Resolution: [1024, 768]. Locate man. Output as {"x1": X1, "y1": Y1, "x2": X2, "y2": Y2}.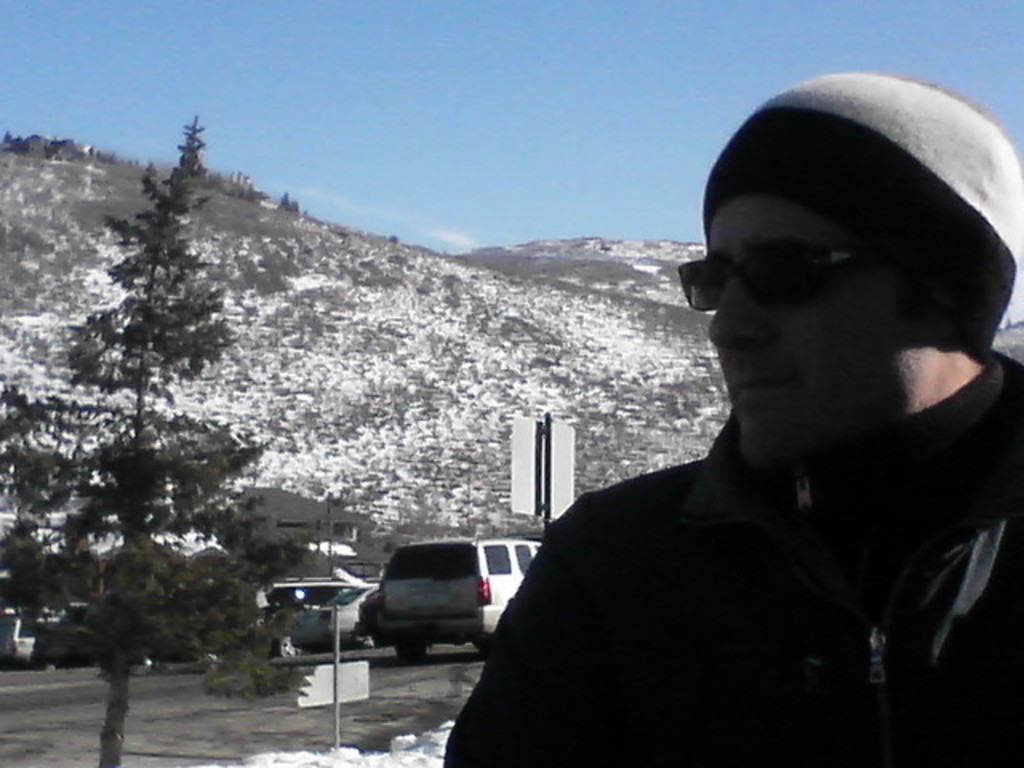
{"x1": 445, "y1": 86, "x2": 1023, "y2": 746}.
